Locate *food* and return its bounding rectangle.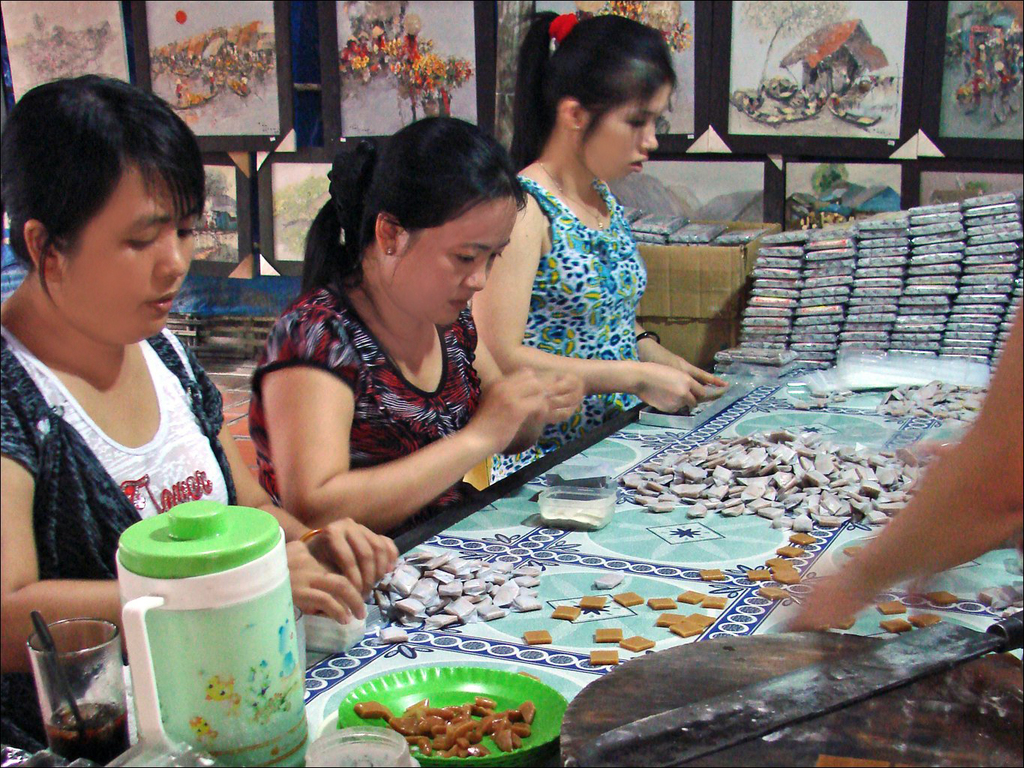
detection(878, 618, 913, 632).
